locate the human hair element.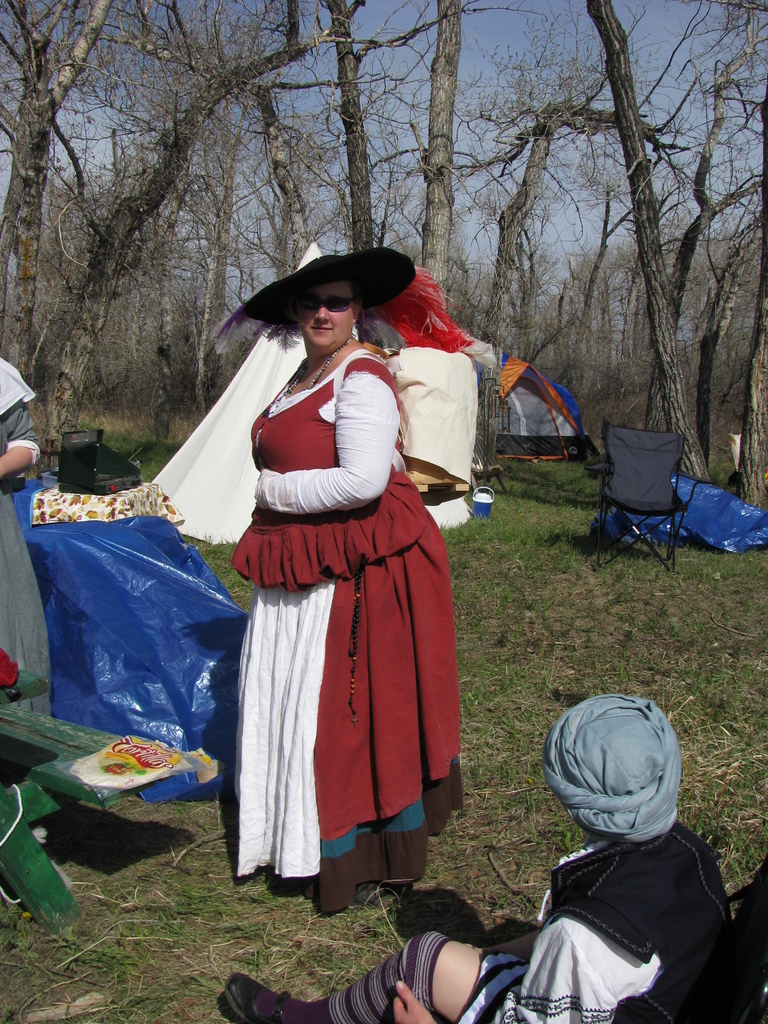
Element bbox: select_region(256, 267, 387, 348).
